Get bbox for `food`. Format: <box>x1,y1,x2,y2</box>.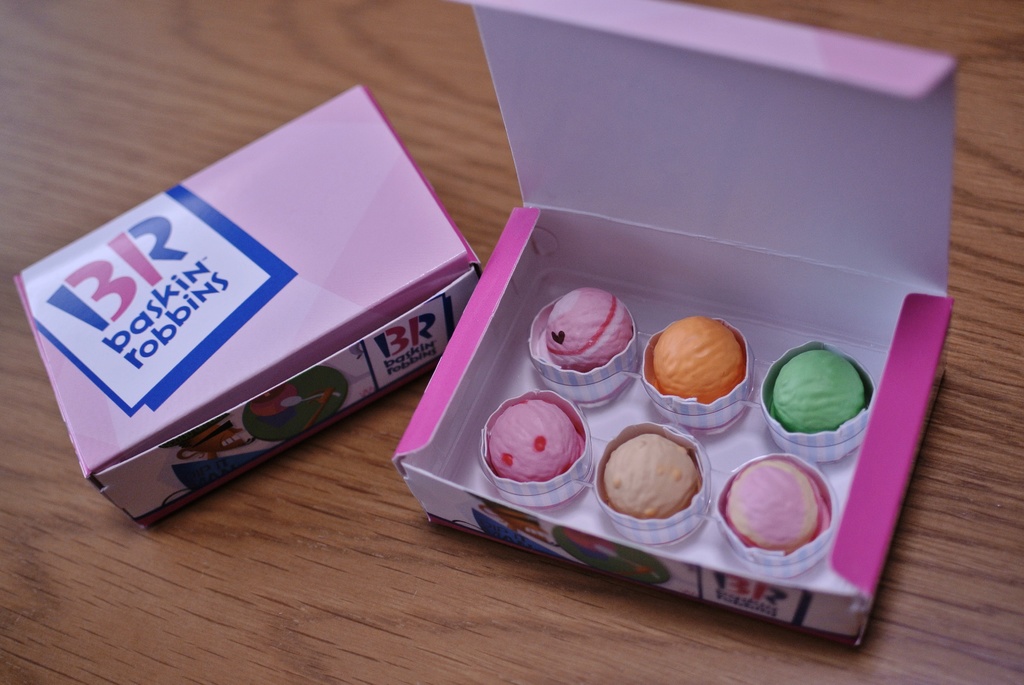
<box>650,313,745,405</box>.
